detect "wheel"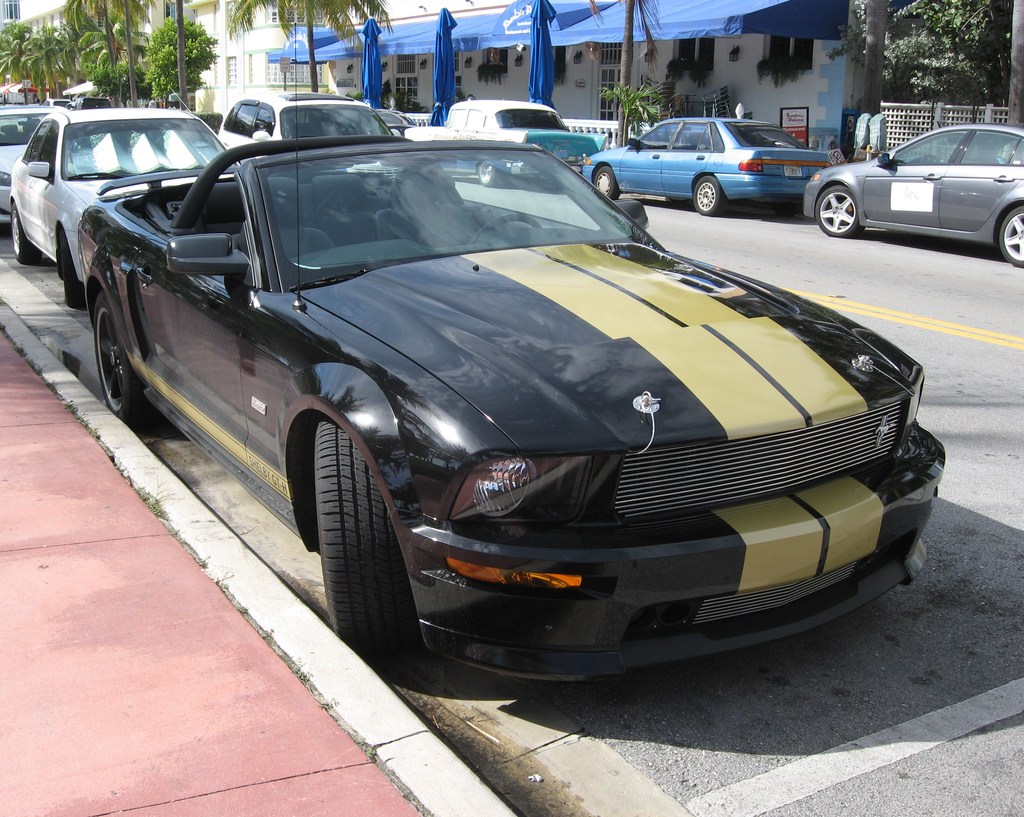
locate(1001, 206, 1023, 266)
